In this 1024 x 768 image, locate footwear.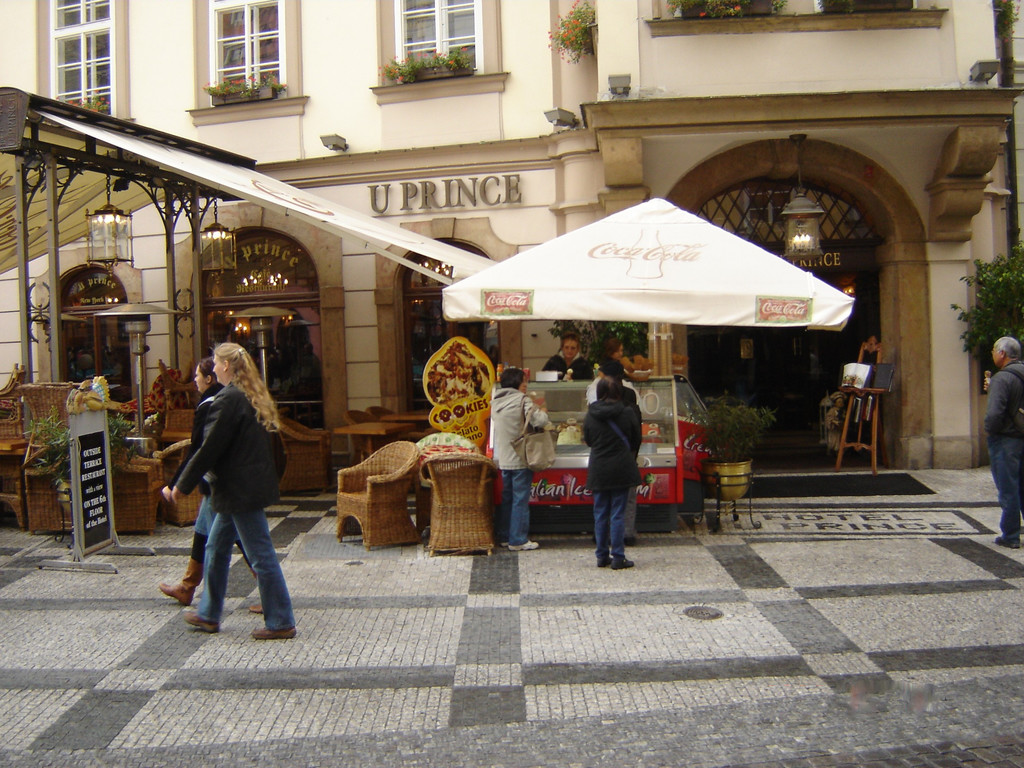
Bounding box: <bbox>247, 600, 266, 612</bbox>.
